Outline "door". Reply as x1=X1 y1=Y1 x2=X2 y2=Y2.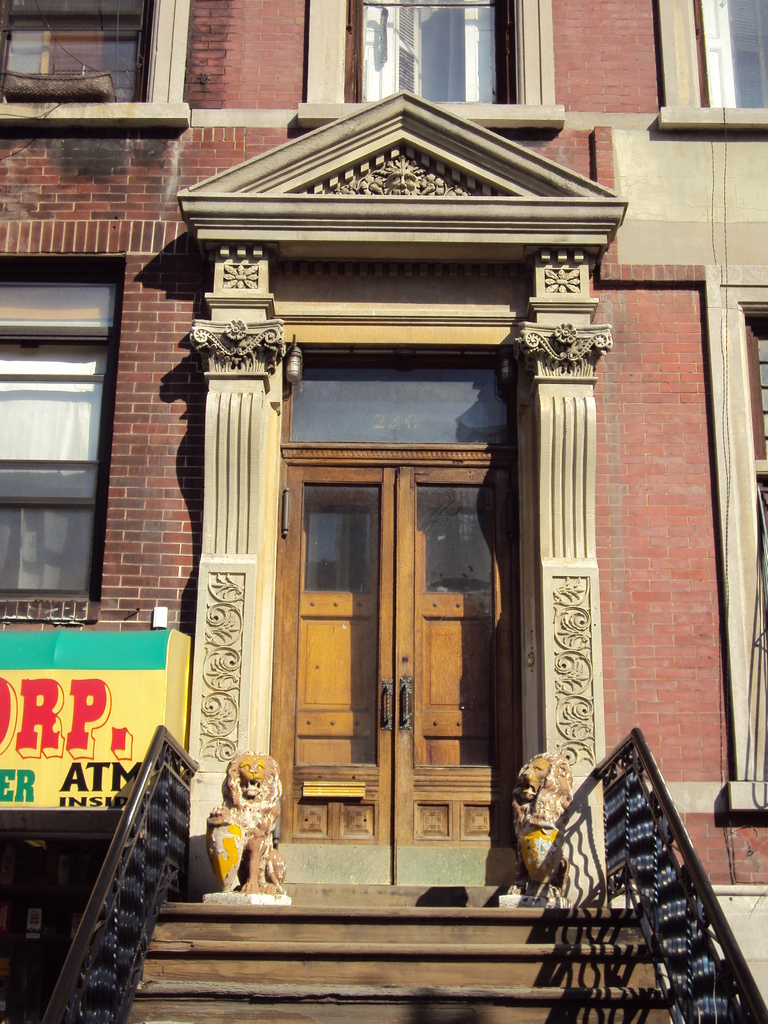
x1=254 y1=371 x2=526 y2=884.
